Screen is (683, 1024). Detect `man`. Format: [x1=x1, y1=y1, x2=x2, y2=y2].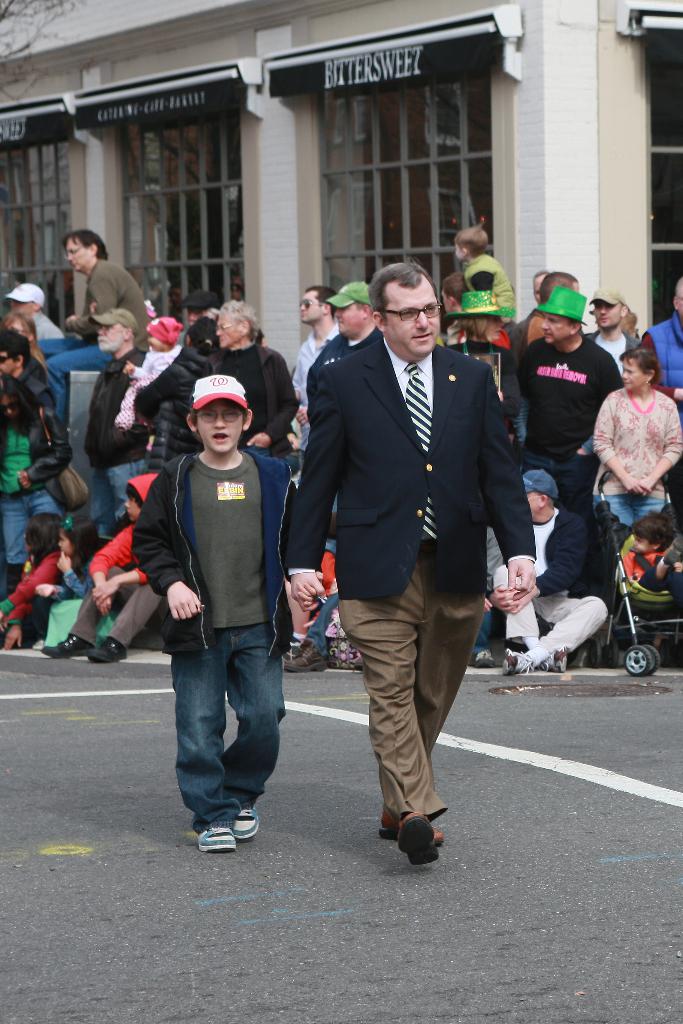
[x1=299, y1=256, x2=522, y2=842].
